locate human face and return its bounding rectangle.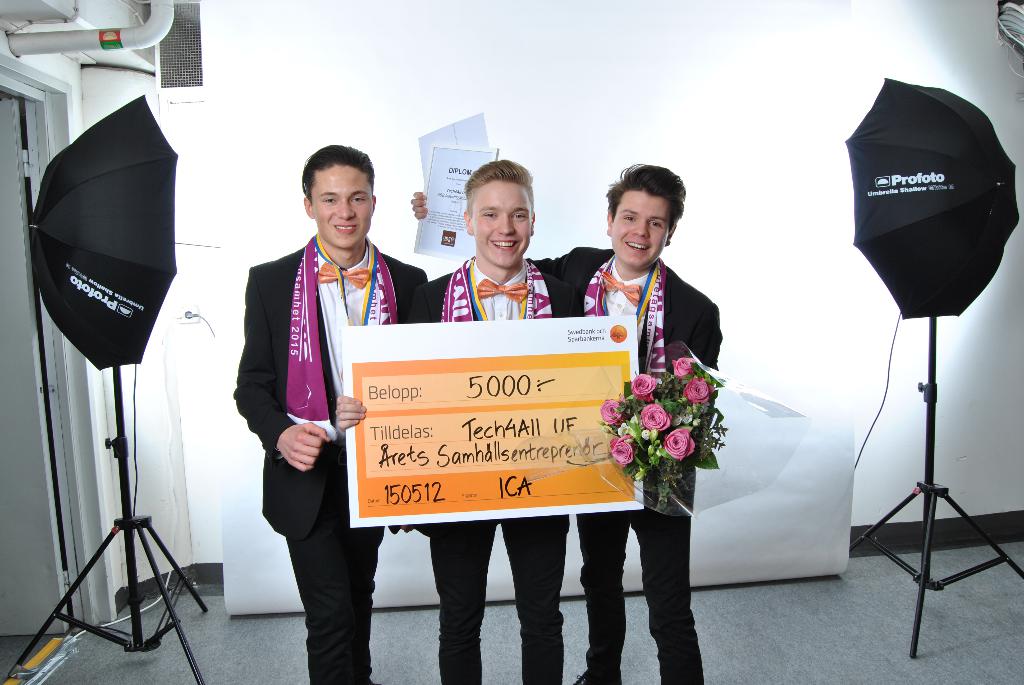
bbox=[313, 162, 368, 246].
